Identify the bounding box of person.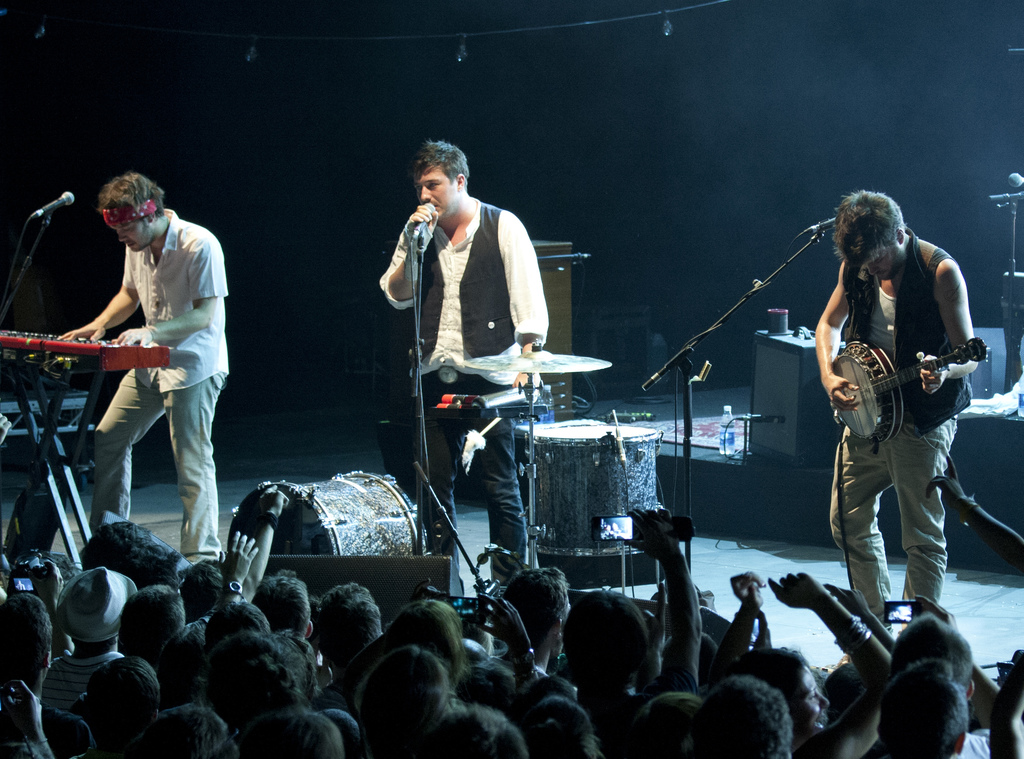
<region>197, 582, 271, 679</region>.
